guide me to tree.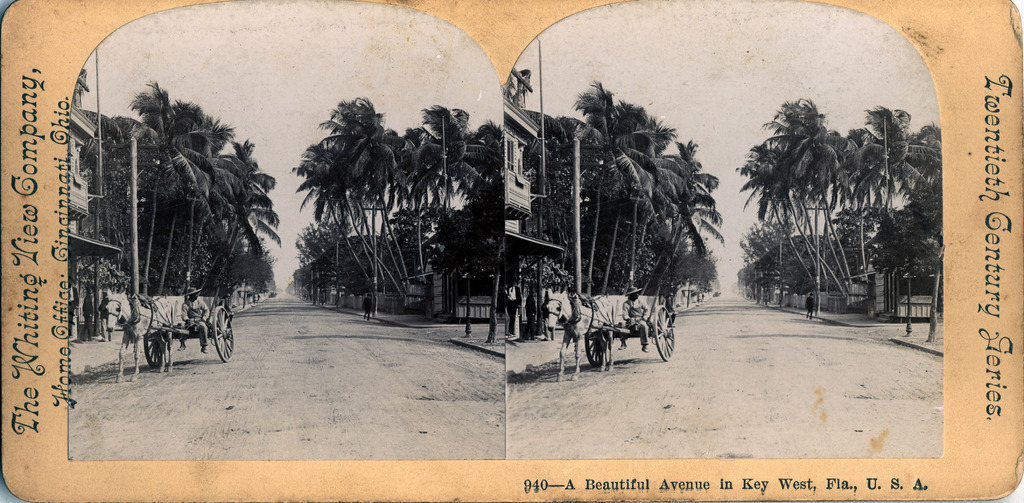
Guidance: select_region(208, 125, 270, 293).
